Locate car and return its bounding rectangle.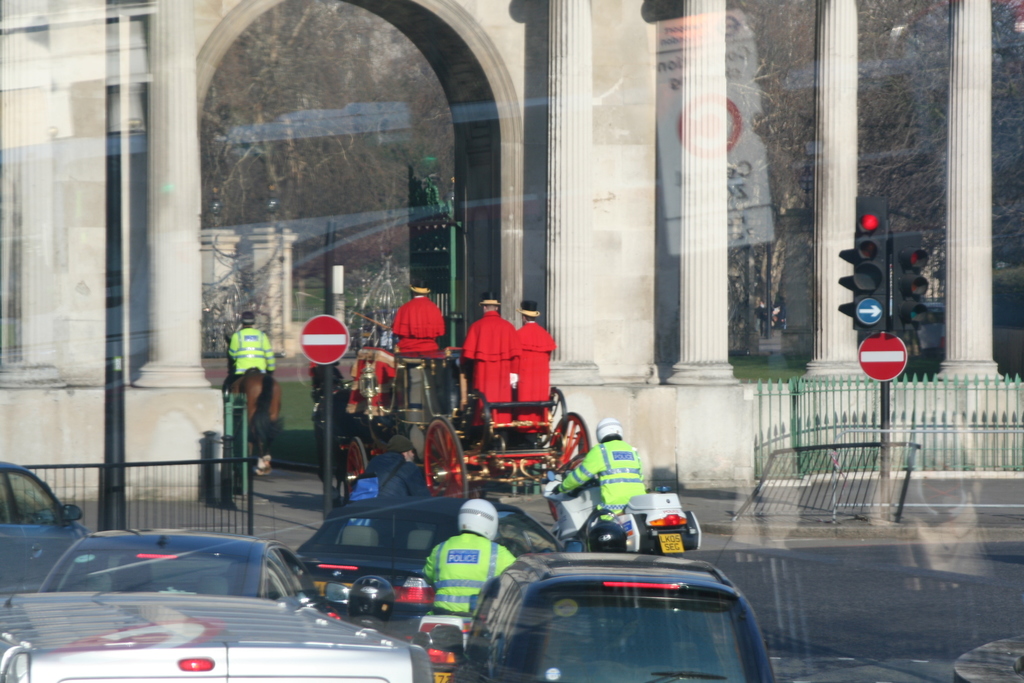
37, 525, 352, 620.
